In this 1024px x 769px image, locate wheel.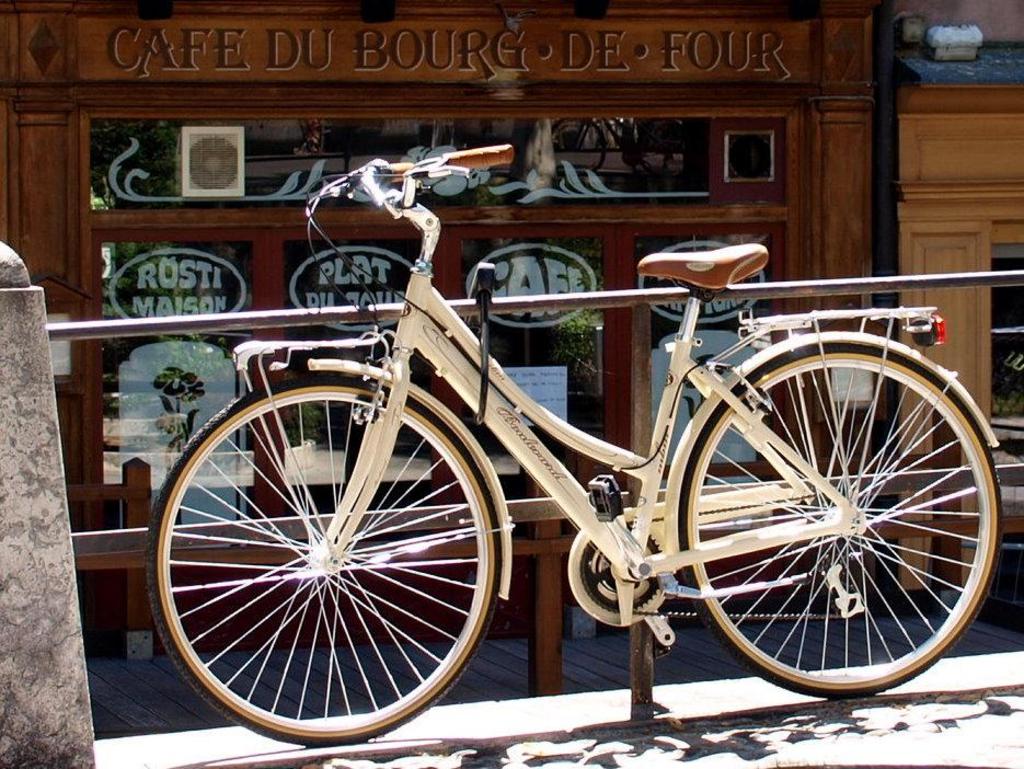
Bounding box: (left=142, top=367, right=488, bottom=739).
